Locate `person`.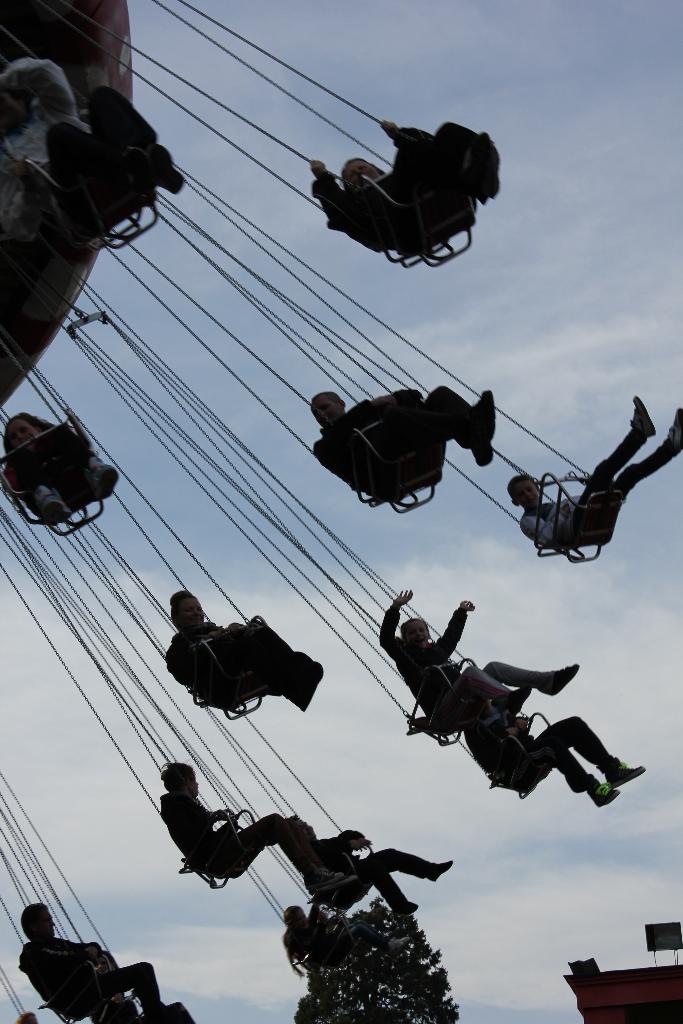
Bounding box: (3, 409, 120, 543).
